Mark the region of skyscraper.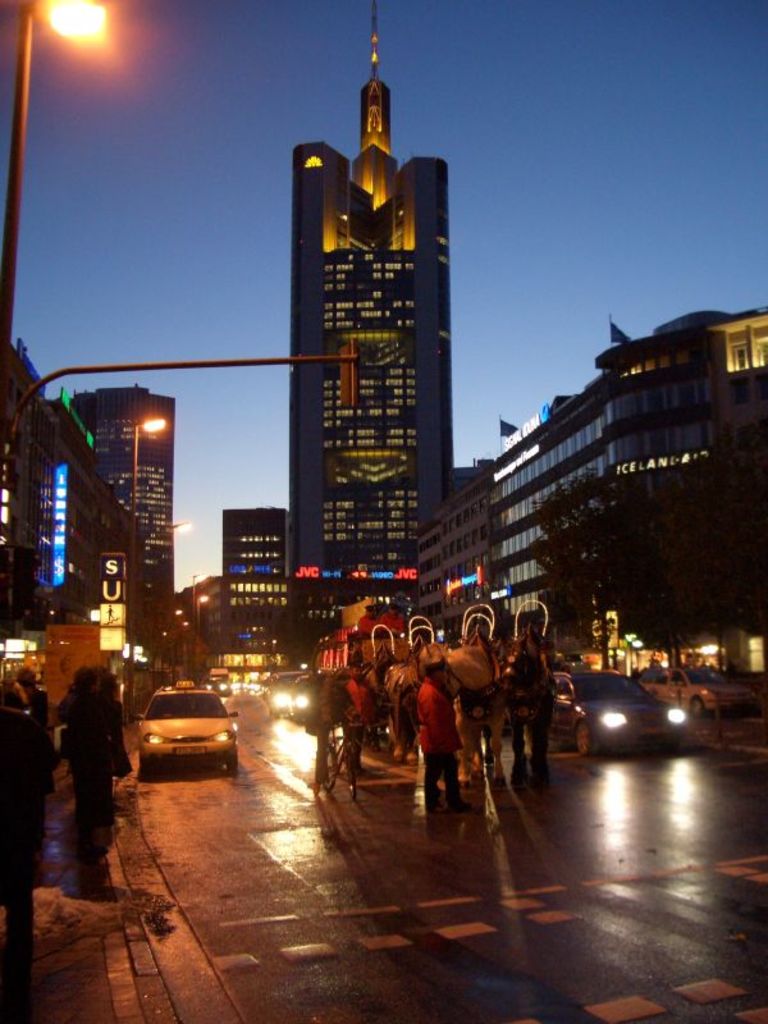
Region: pyautogui.locateOnScreen(164, 493, 303, 664).
